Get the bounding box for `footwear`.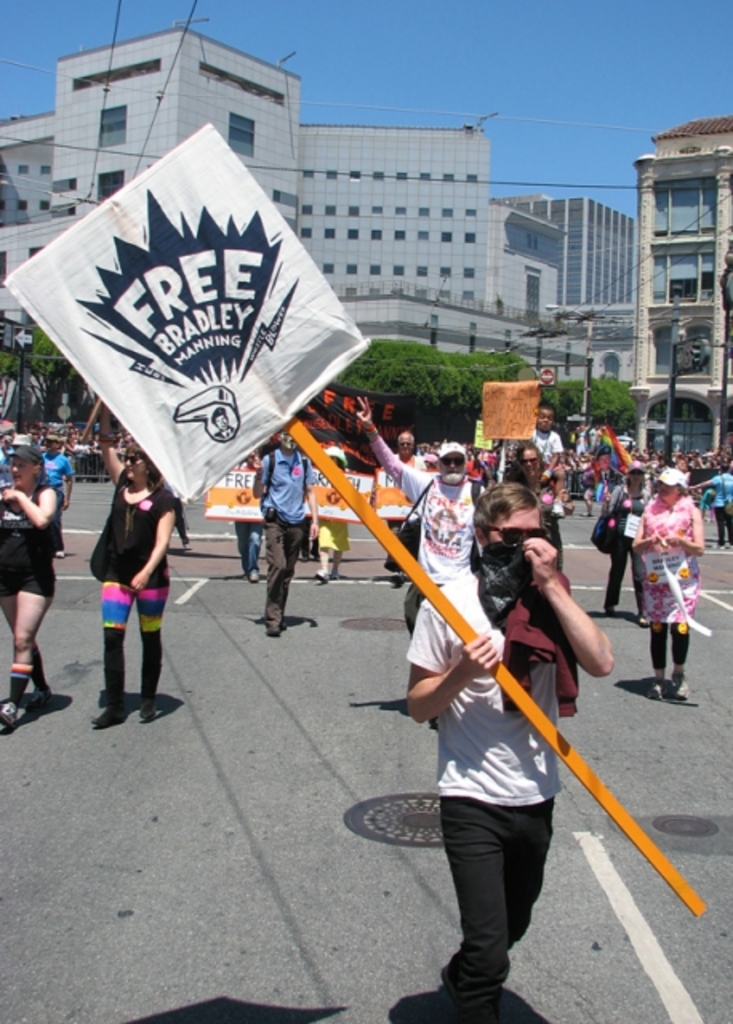
bbox=[22, 688, 54, 712].
